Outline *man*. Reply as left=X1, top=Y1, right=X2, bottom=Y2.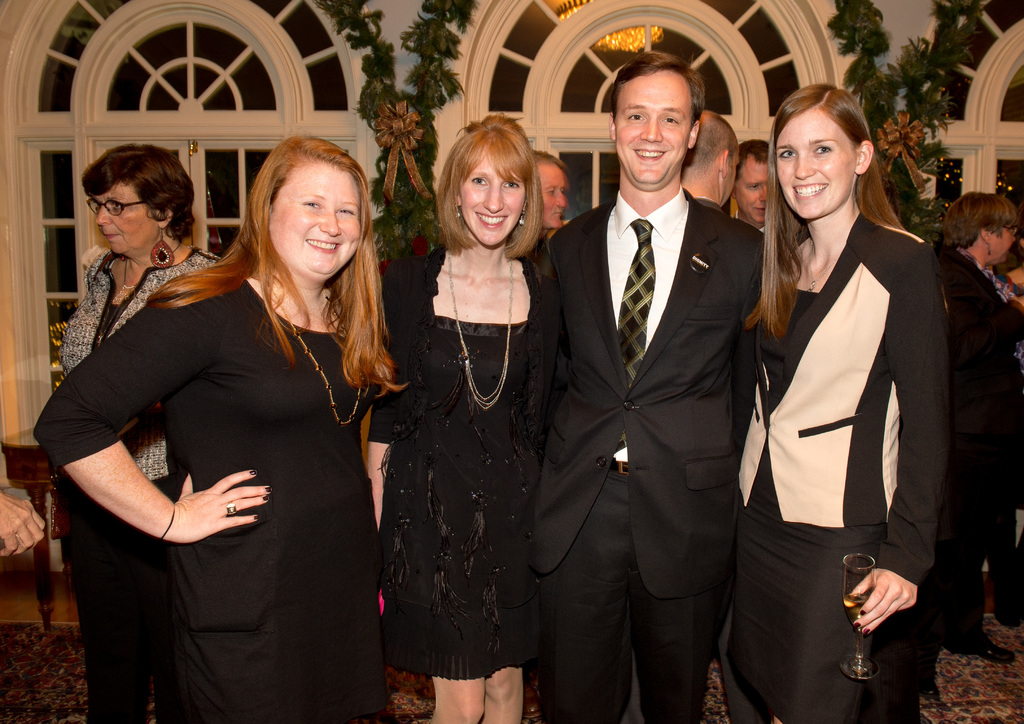
left=680, top=106, right=742, bottom=420.
